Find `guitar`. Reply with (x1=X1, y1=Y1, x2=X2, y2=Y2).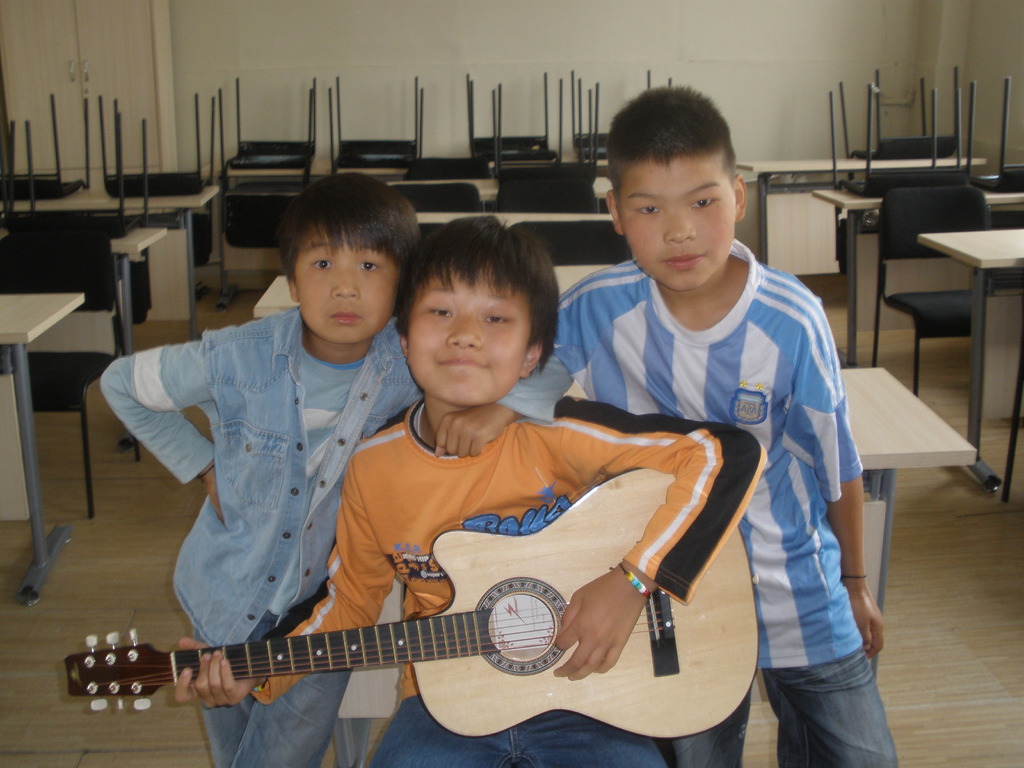
(x1=54, y1=460, x2=775, y2=749).
